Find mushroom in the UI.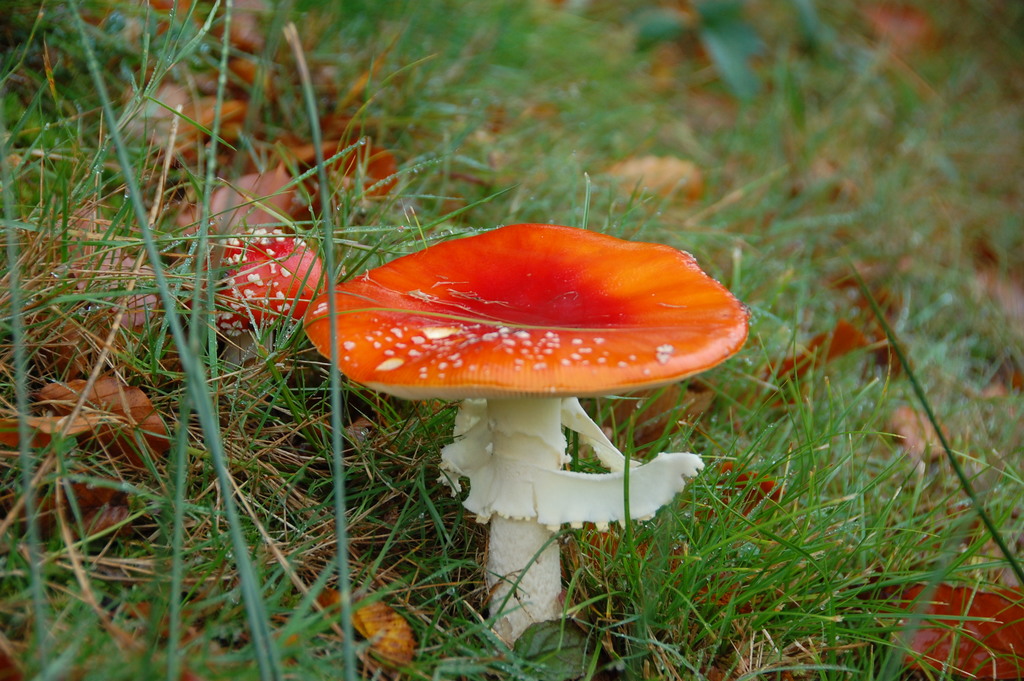
UI element at region(180, 224, 330, 404).
